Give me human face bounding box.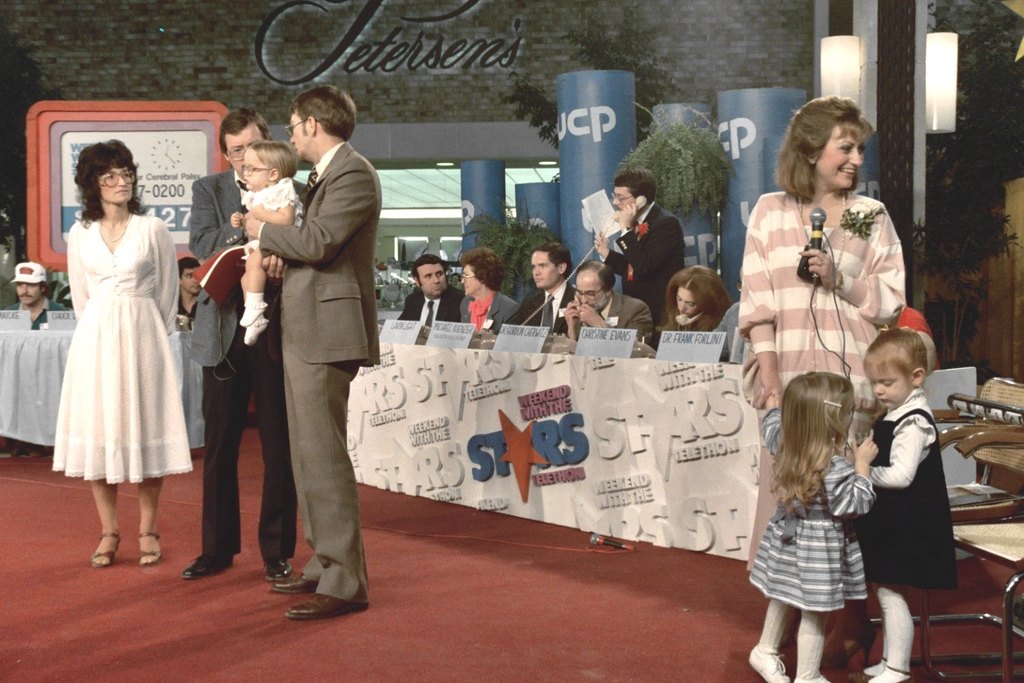
locate(417, 264, 448, 298).
